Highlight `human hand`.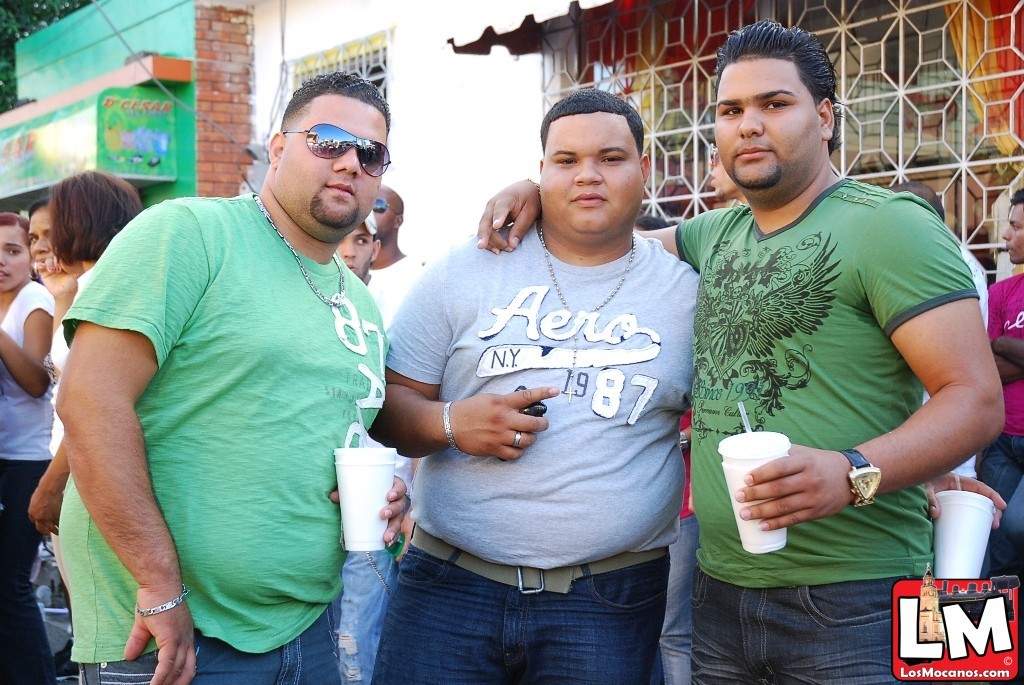
Highlighted region: [473, 177, 545, 255].
